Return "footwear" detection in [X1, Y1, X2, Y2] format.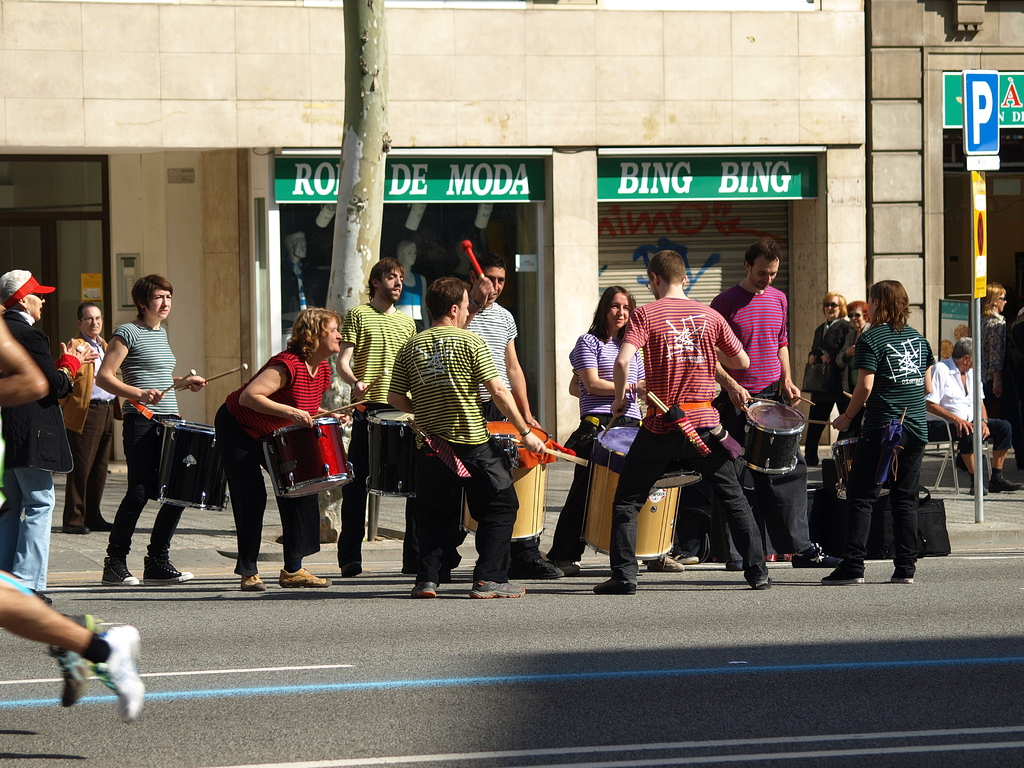
[645, 554, 689, 573].
